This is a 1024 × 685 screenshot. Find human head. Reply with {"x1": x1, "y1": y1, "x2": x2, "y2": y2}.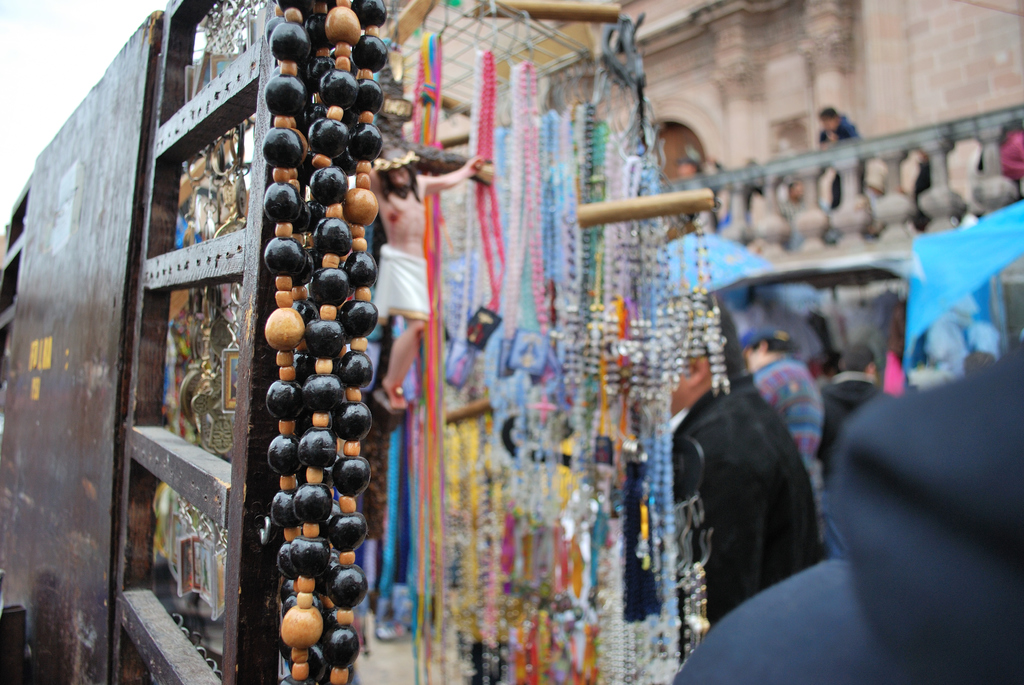
{"x1": 666, "y1": 295, "x2": 748, "y2": 407}.
